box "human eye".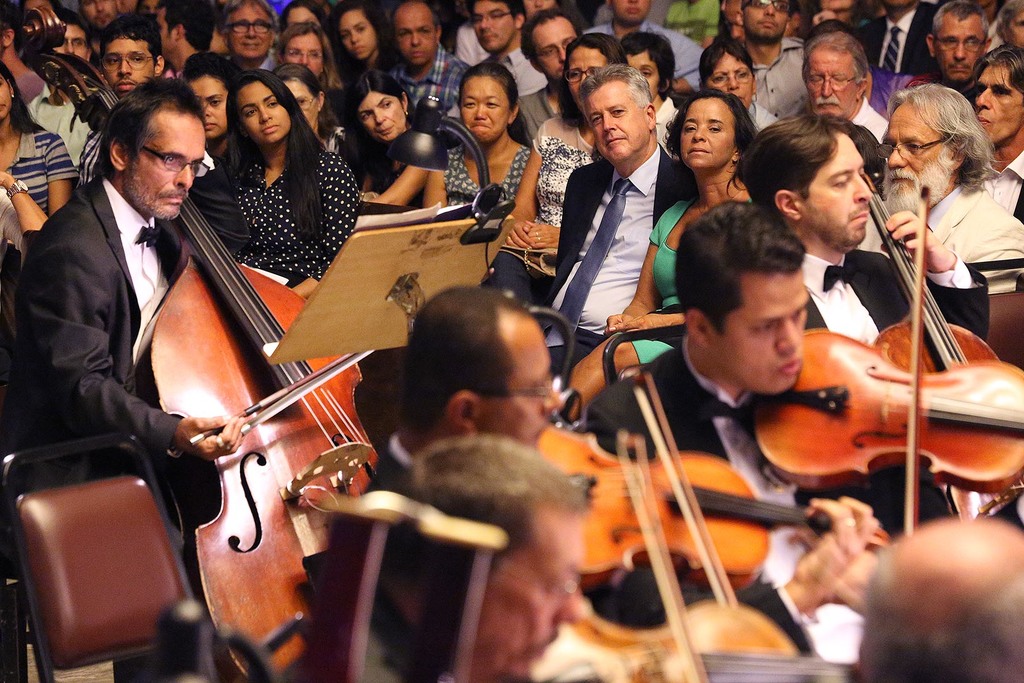
Rect(356, 22, 369, 32).
